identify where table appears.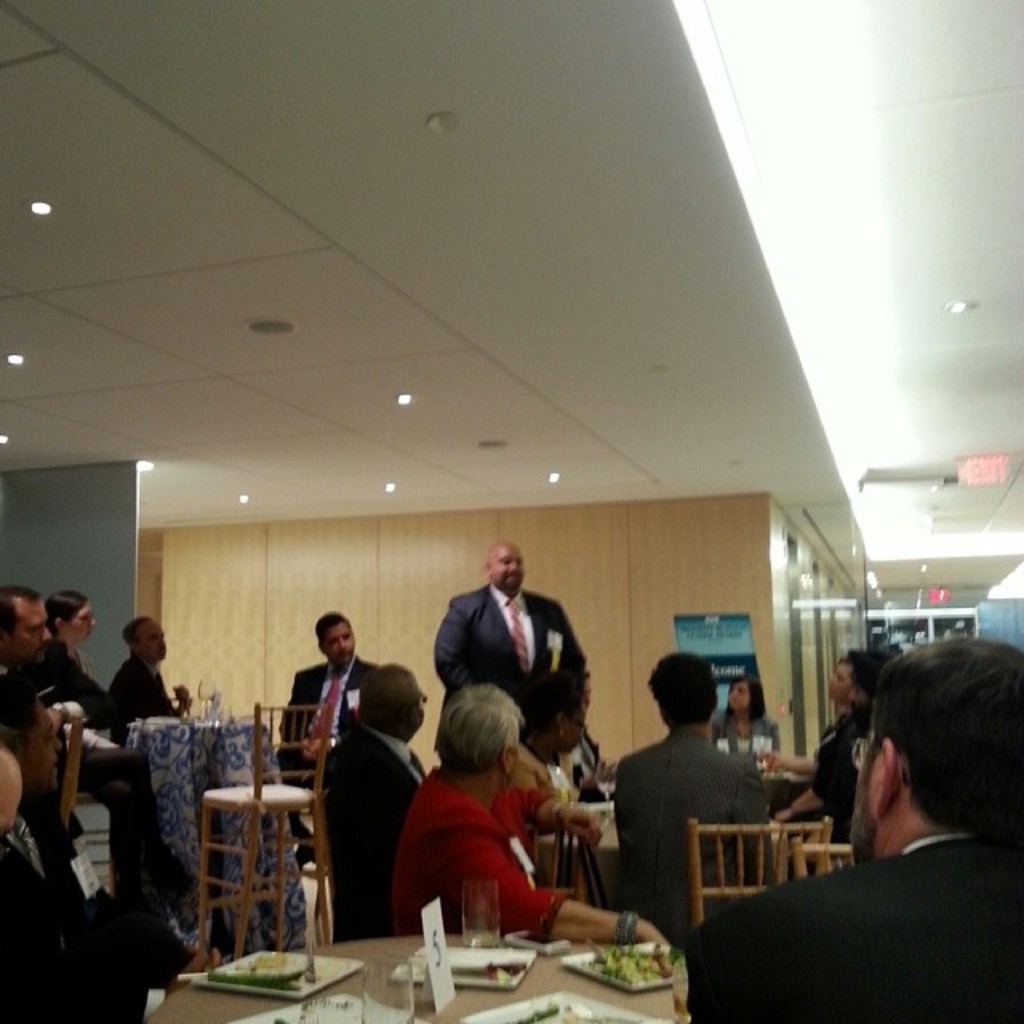
Appears at {"x1": 144, "y1": 931, "x2": 717, "y2": 1022}.
